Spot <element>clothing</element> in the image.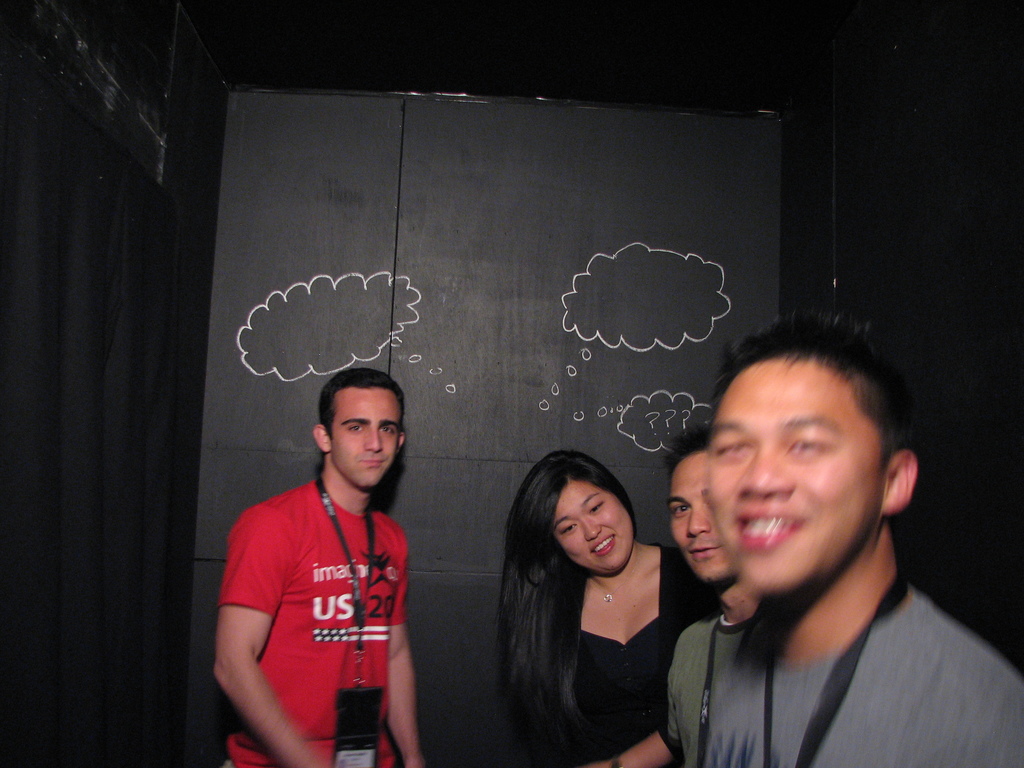
<element>clothing</element> found at bbox=(662, 615, 746, 767).
